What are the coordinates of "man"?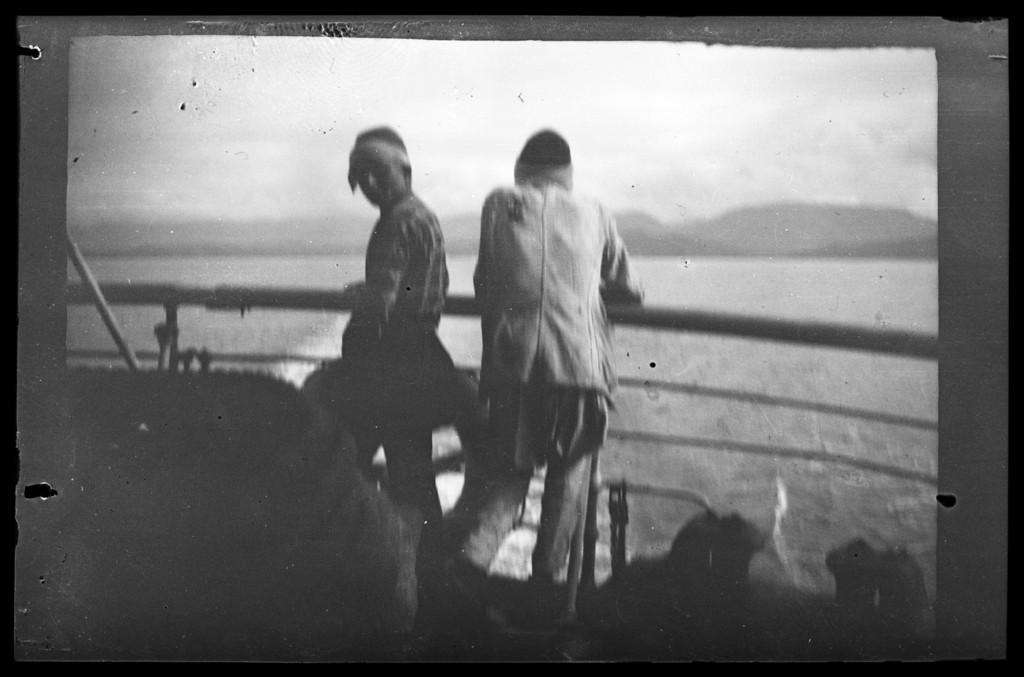
<box>473,124,639,598</box>.
